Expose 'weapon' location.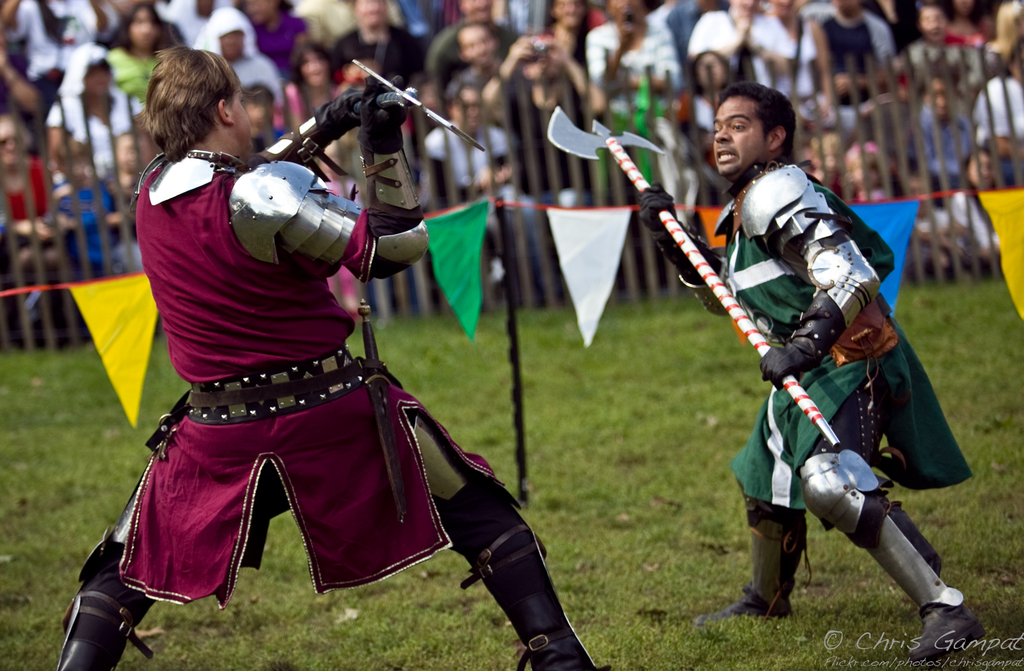
Exposed at [540,90,842,447].
